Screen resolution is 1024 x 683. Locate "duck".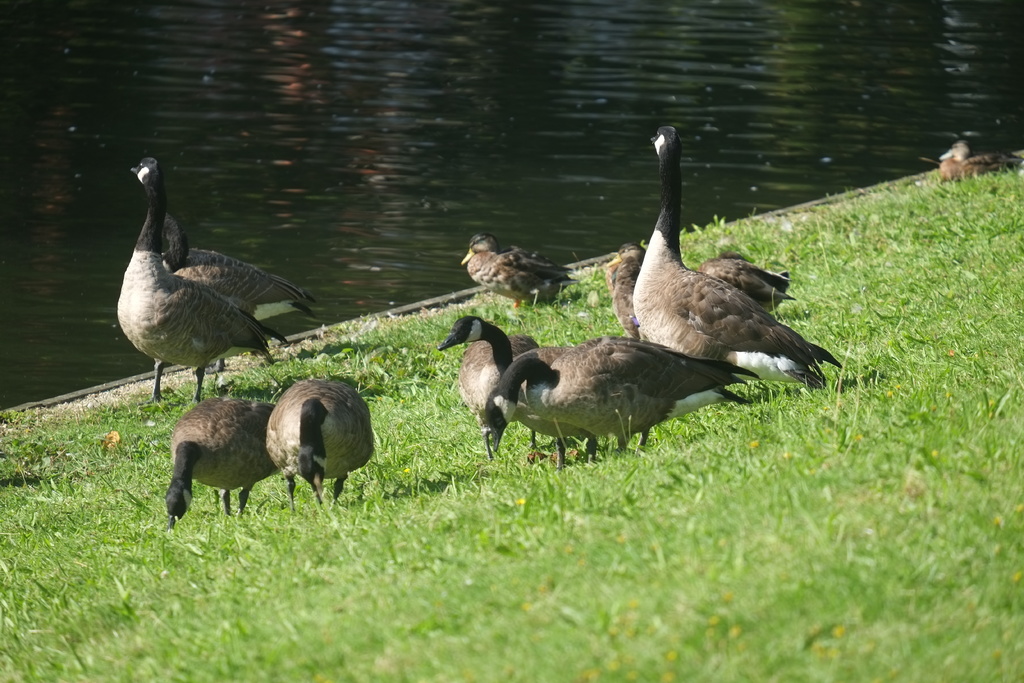
(435, 318, 542, 461).
